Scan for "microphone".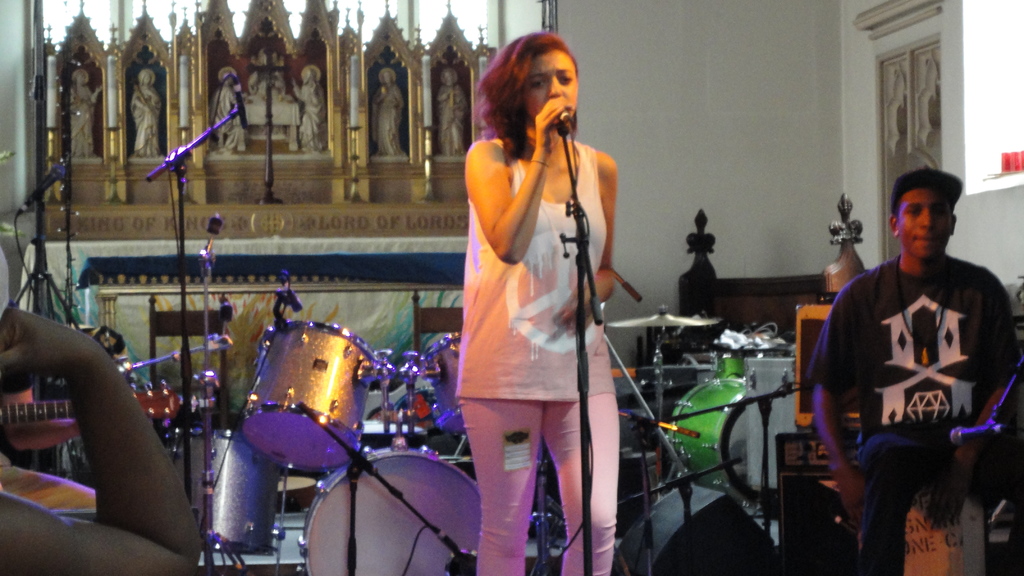
Scan result: left=229, top=84, right=252, bottom=126.
